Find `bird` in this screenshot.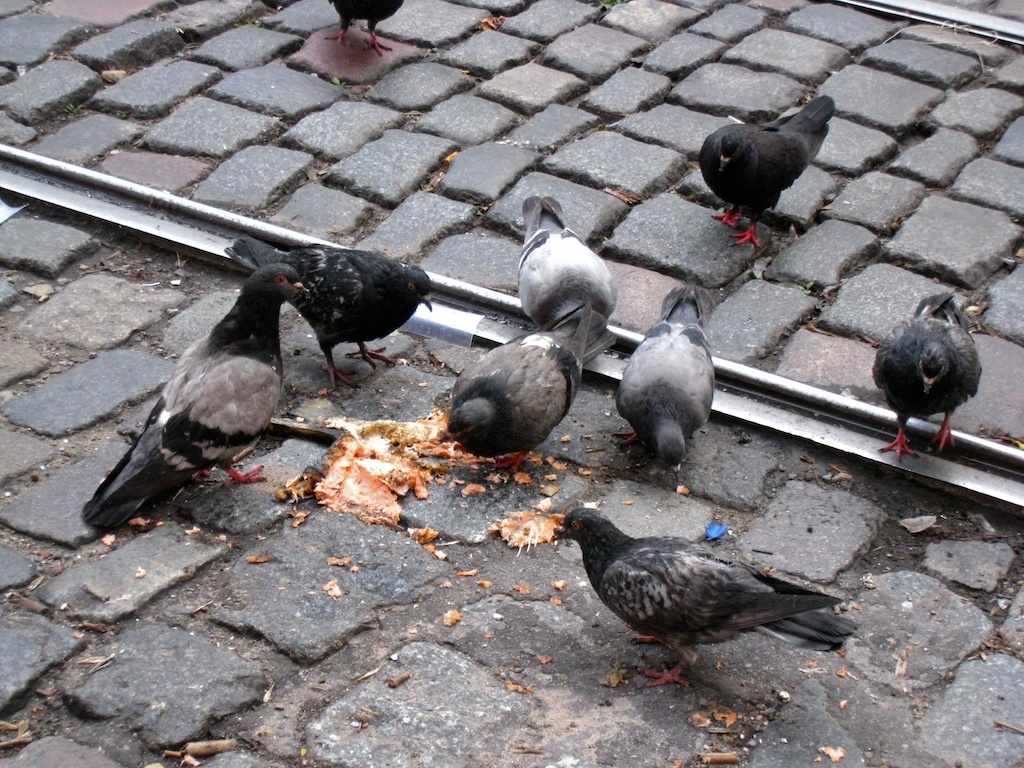
The bounding box for `bird` is (left=611, top=281, right=719, bottom=471).
